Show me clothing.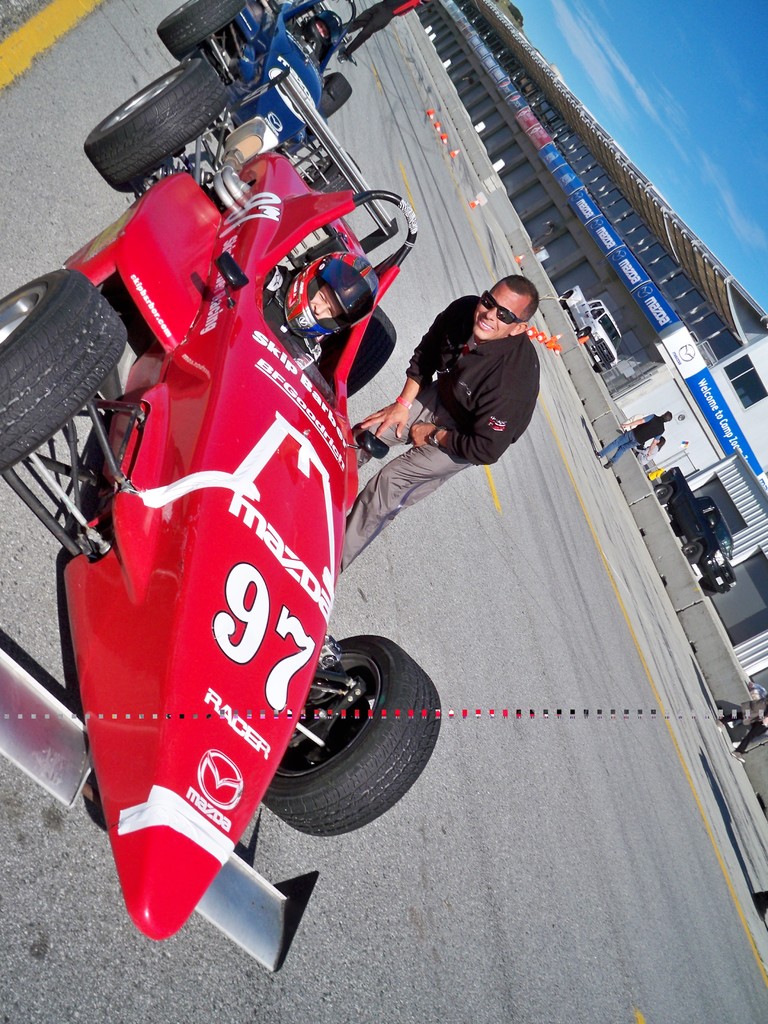
clothing is here: <box>344,1,415,63</box>.
